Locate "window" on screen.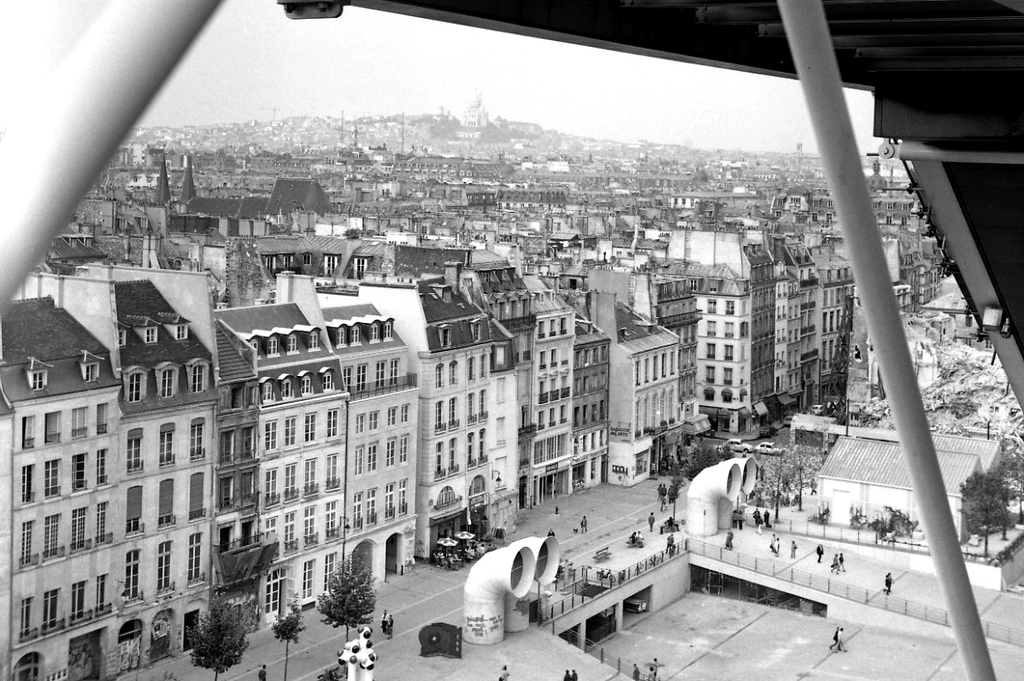
On screen at locate(723, 391, 730, 402).
